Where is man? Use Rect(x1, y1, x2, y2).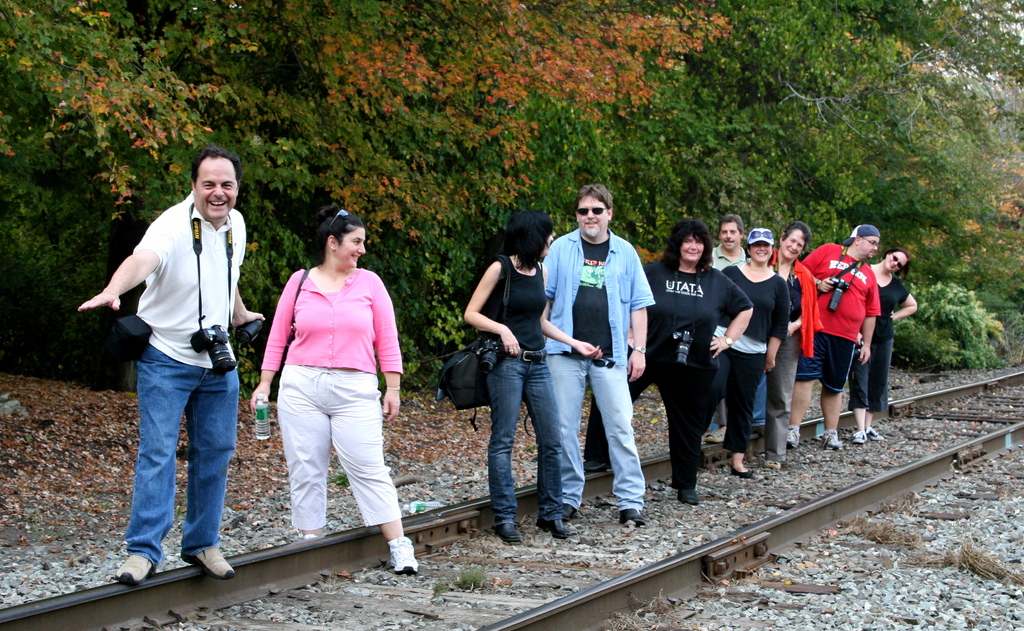
Rect(707, 213, 747, 272).
